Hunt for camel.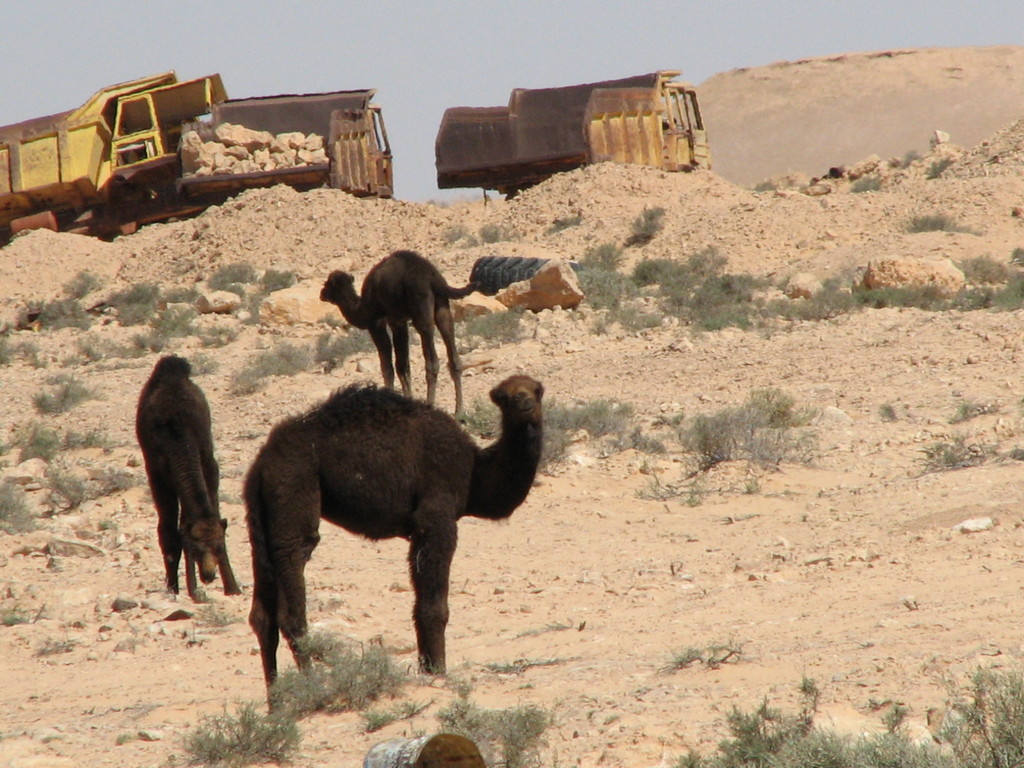
Hunted down at crop(134, 355, 243, 597).
